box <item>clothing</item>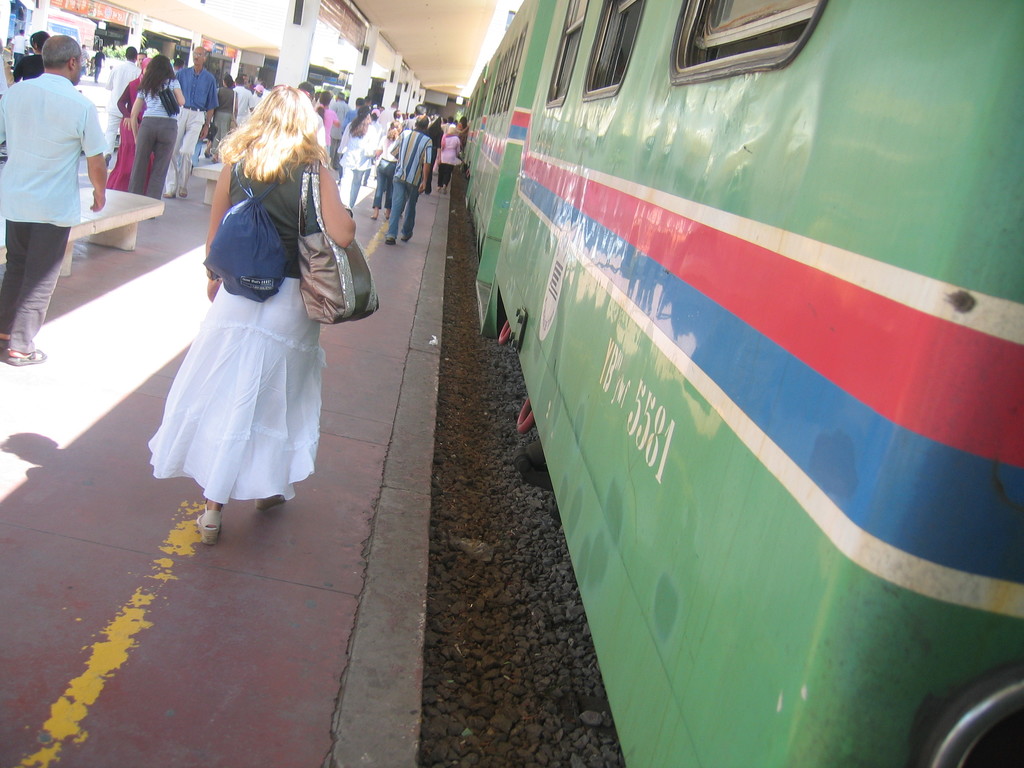
Rect(10, 33, 31, 70)
